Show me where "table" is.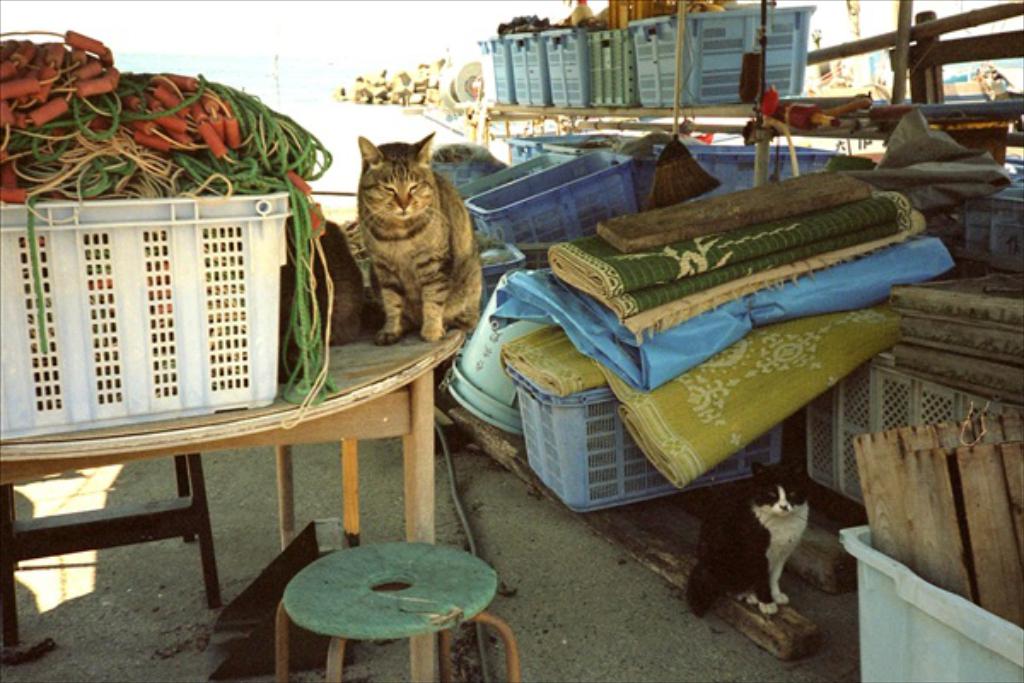
"table" is at {"left": 0, "top": 360, "right": 500, "bottom": 618}.
